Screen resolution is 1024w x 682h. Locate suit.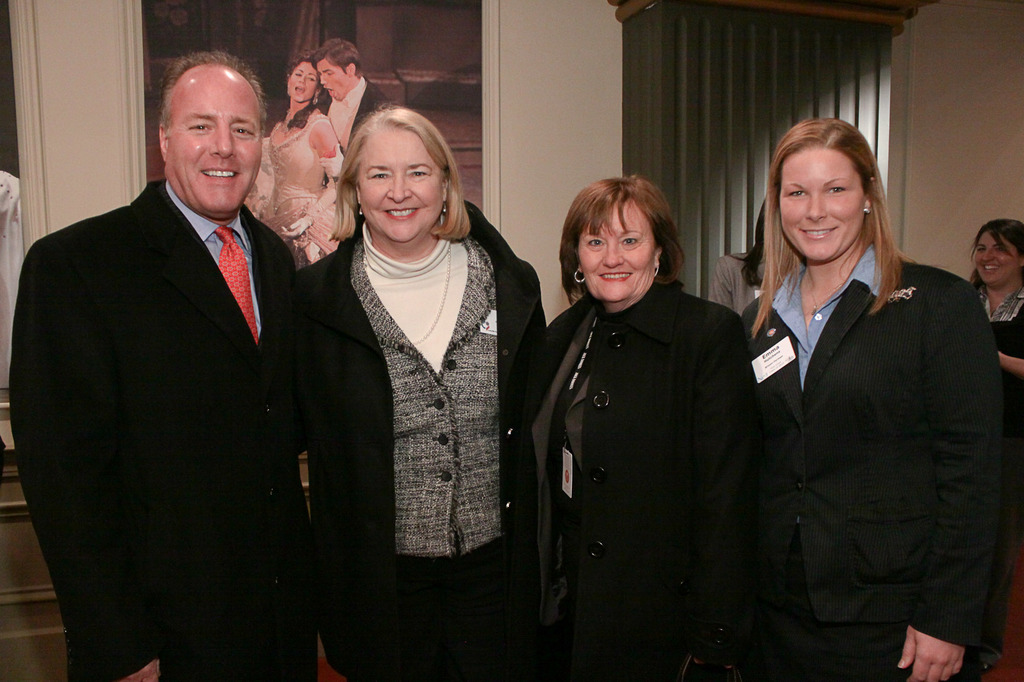
x1=314 y1=77 x2=383 y2=145.
